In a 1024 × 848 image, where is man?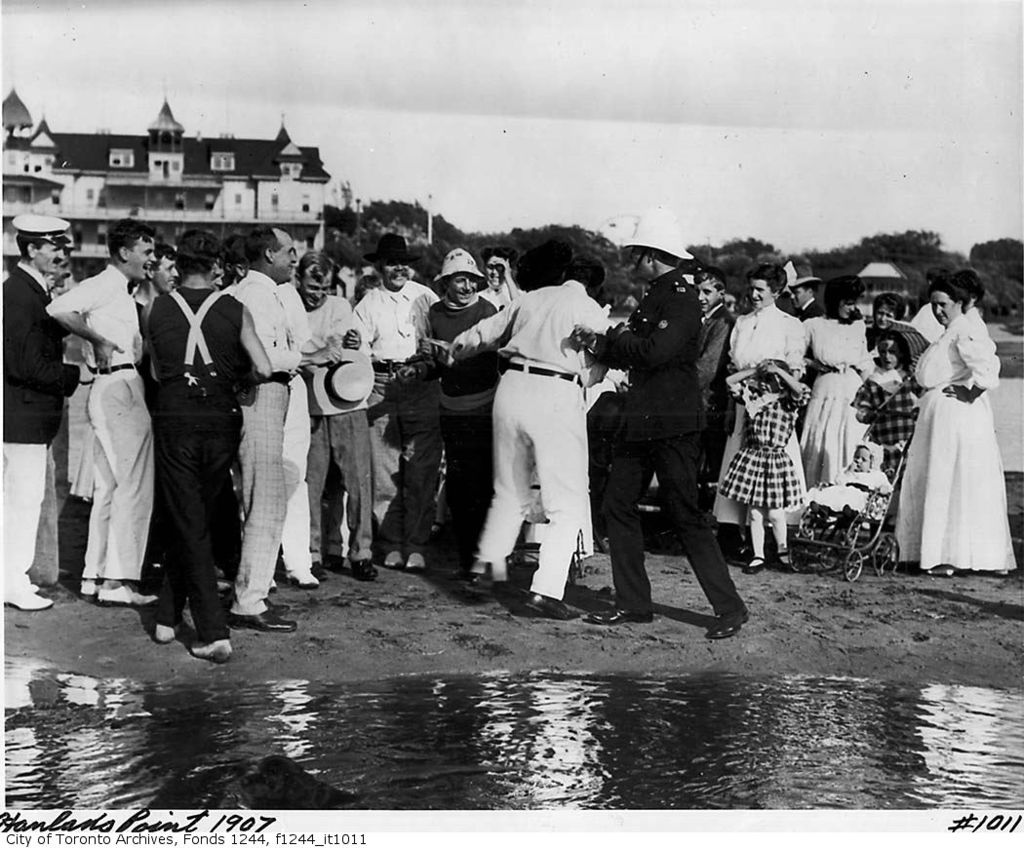
bbox(790, 267, 827, 319).
